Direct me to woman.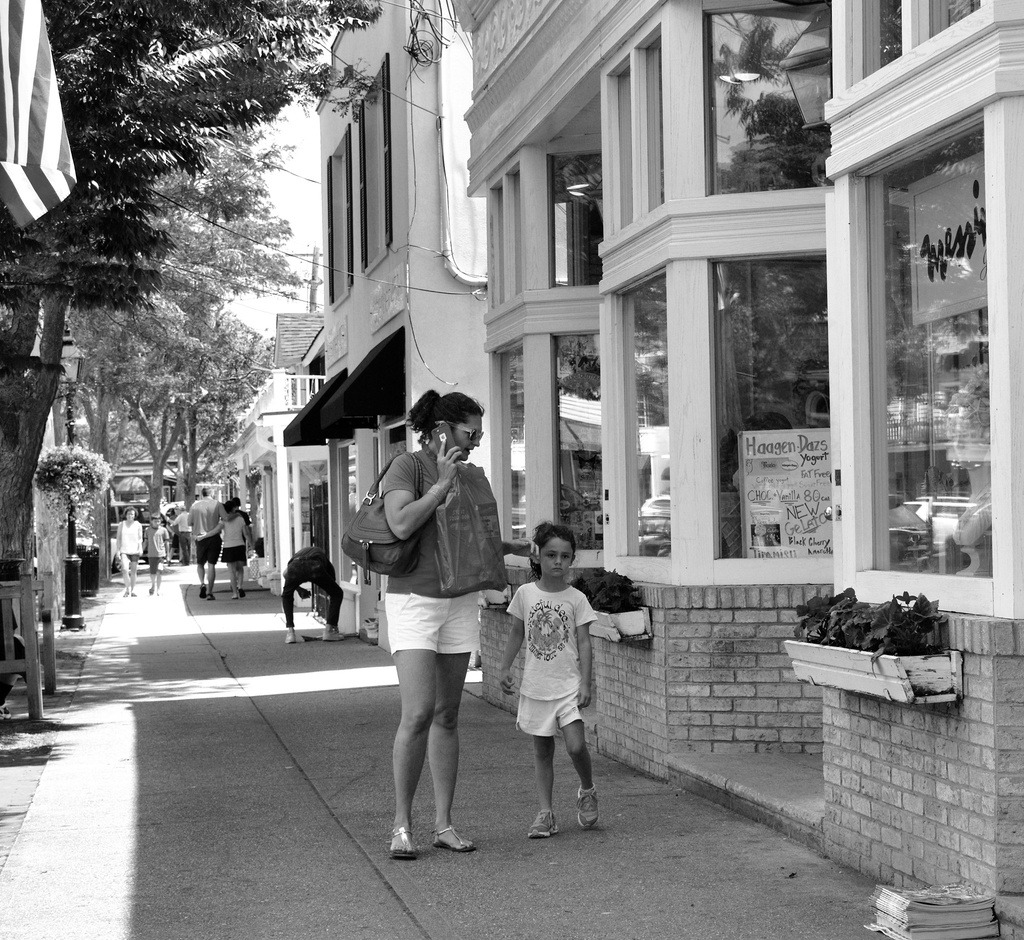
Direction: x1=112, y1=506, x2=146, y2=601.
